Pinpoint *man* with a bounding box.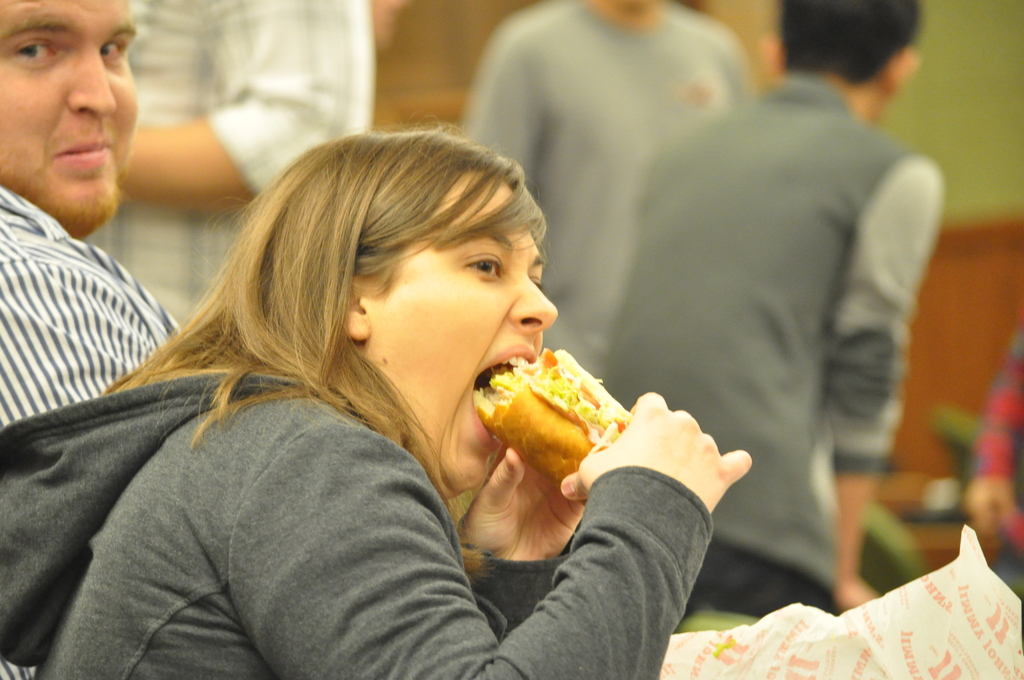
<box>458,0,760,382</box>.
